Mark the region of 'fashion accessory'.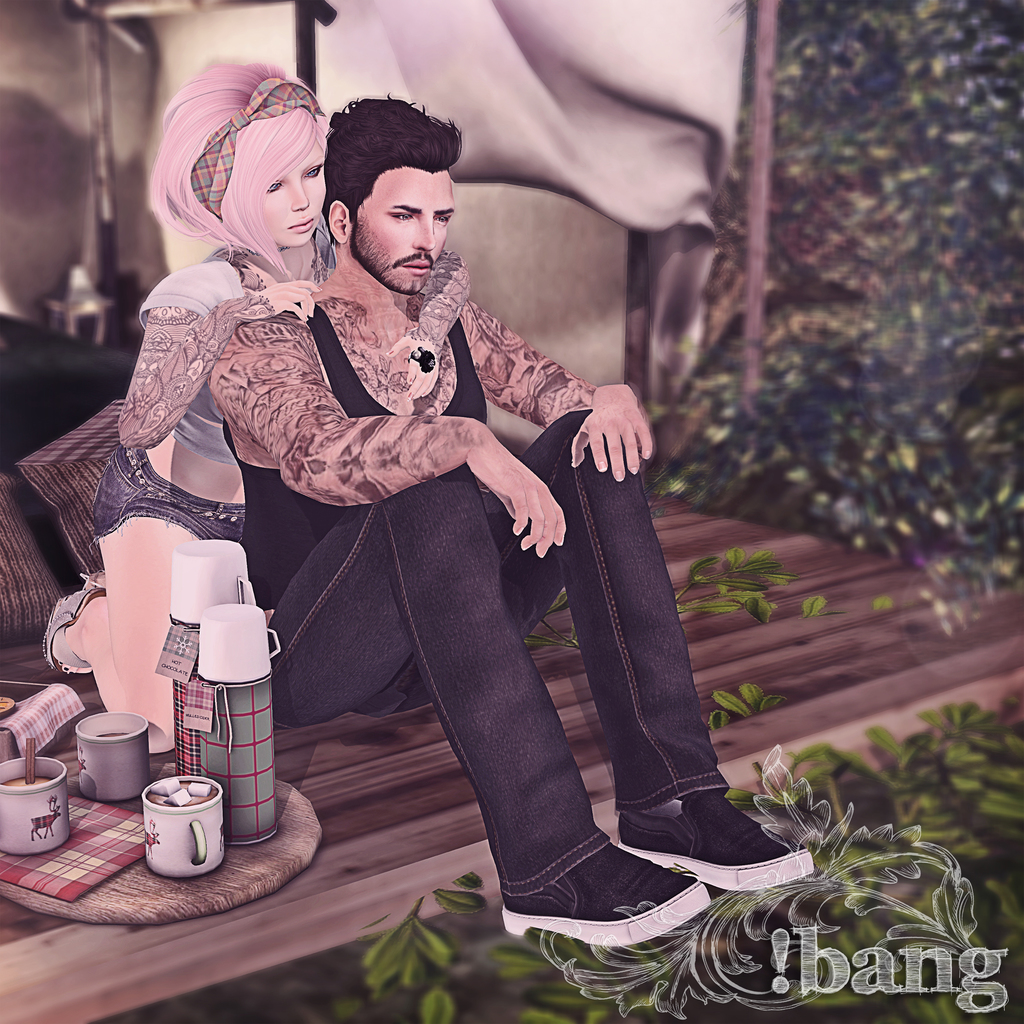
Region: left=614, top=791, right=814, bottom=893.
